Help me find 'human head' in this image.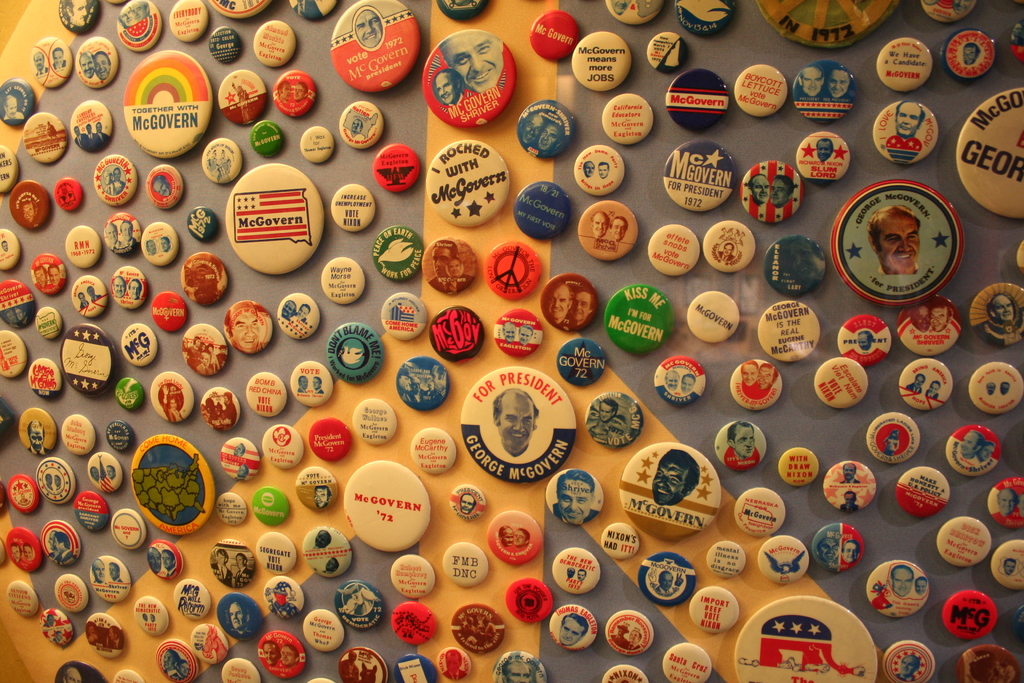
Found it: [left=93, top=48, right=109, bottom=78].
